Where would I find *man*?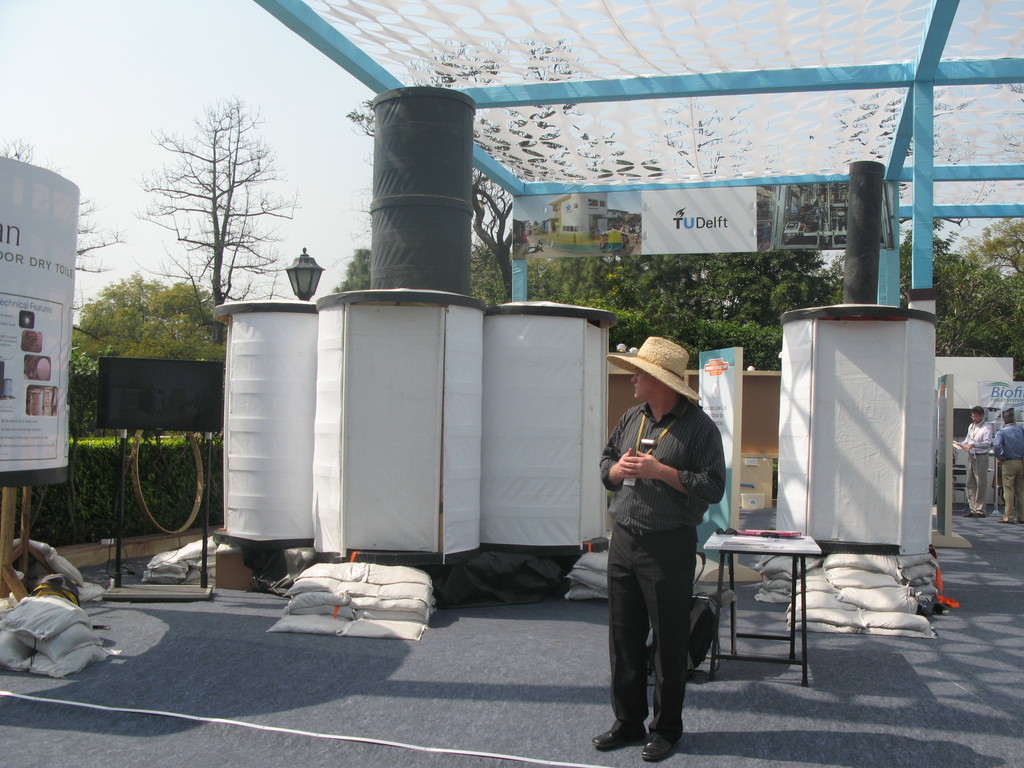
At box=[991, 400, 1023, 527].
